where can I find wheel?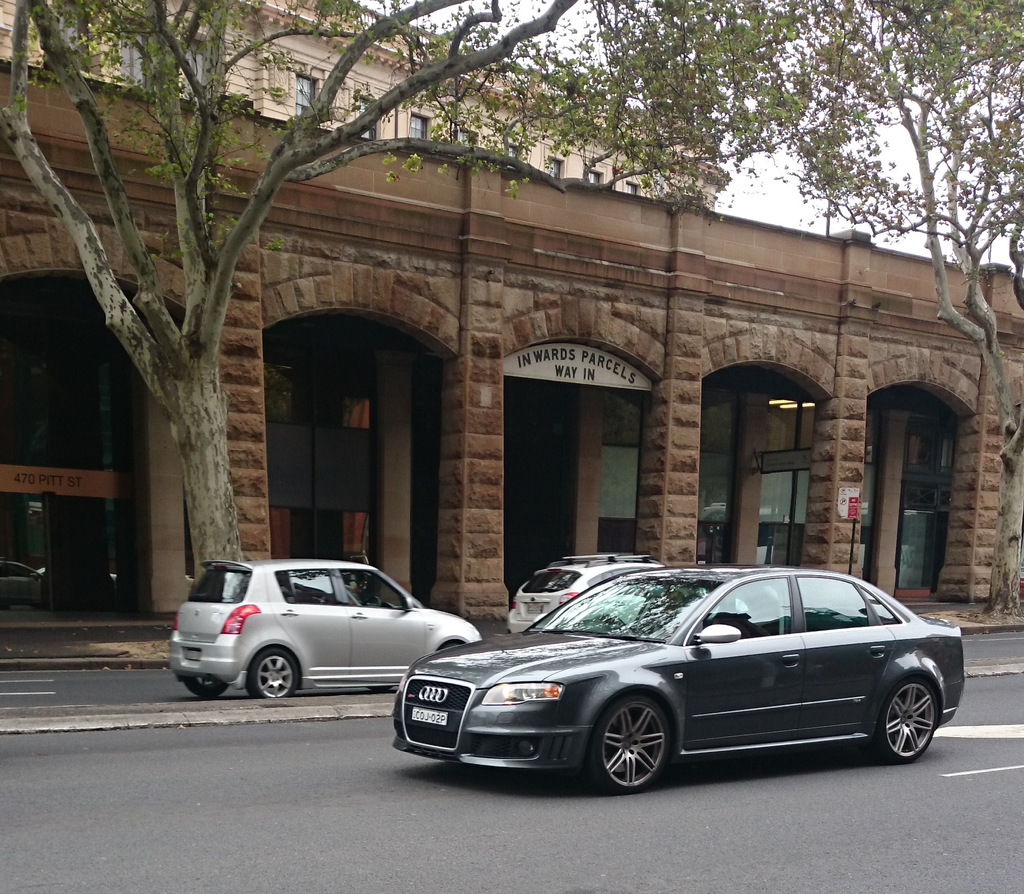
You can find it at detection(872, 678, 935, 762).
